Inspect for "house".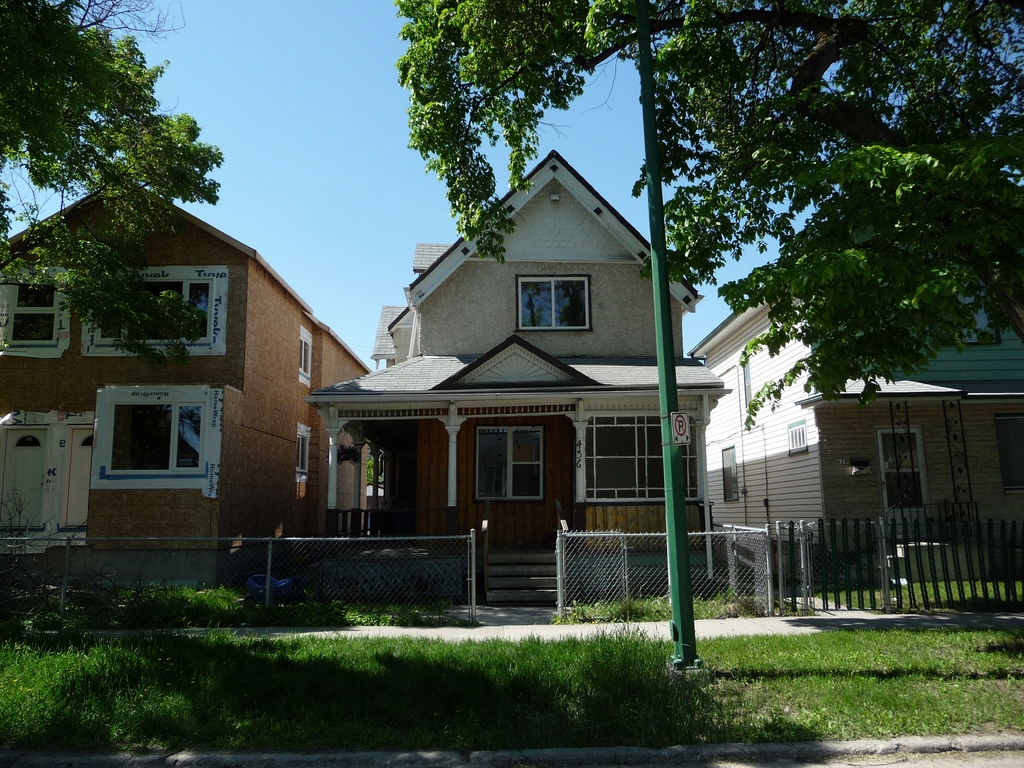
Inspection: 687:273:1023:584.
